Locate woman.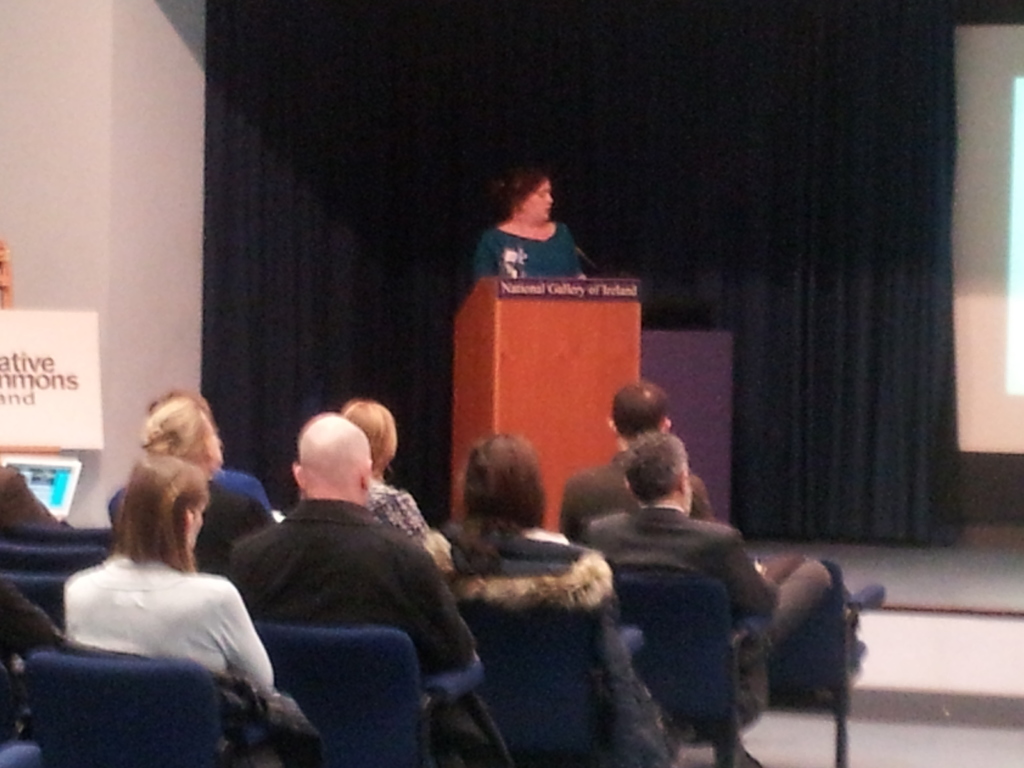
Bounding box: (419, 428, 656, 680).
